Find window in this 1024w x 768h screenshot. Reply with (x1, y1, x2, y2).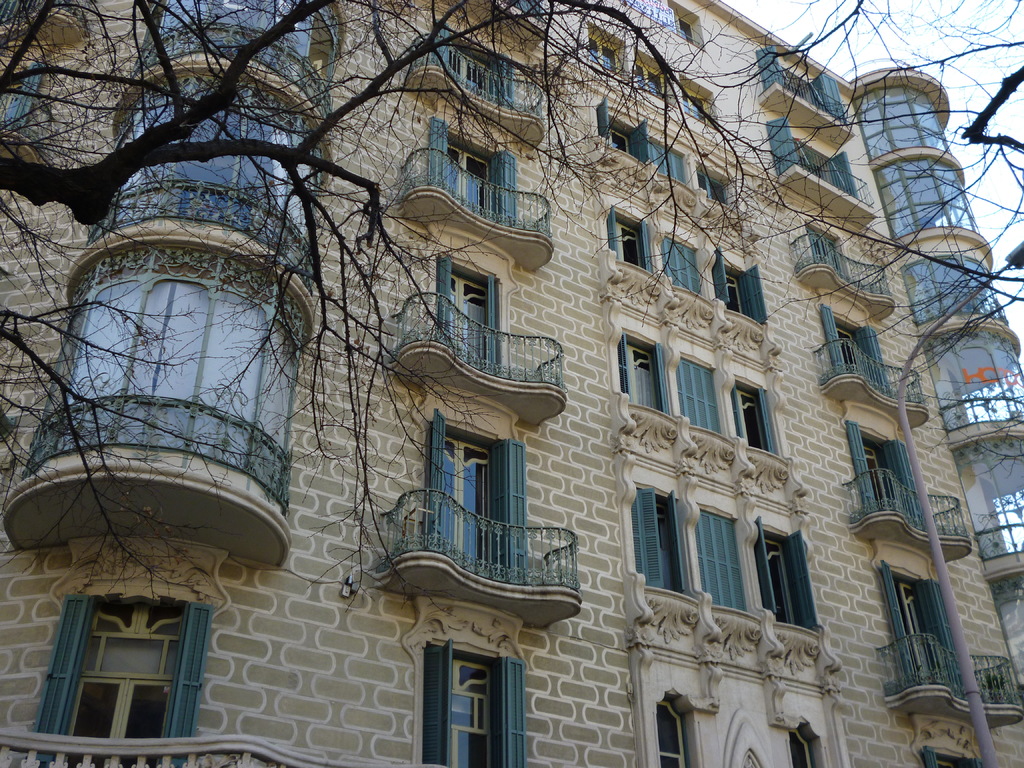
(664, 233, 705, 301).
